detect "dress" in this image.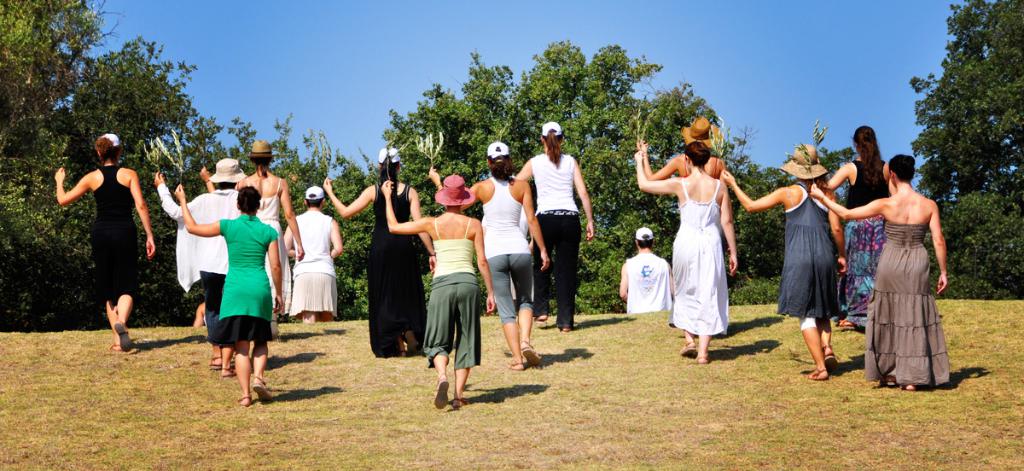
Detection: 90 164 140 298.
